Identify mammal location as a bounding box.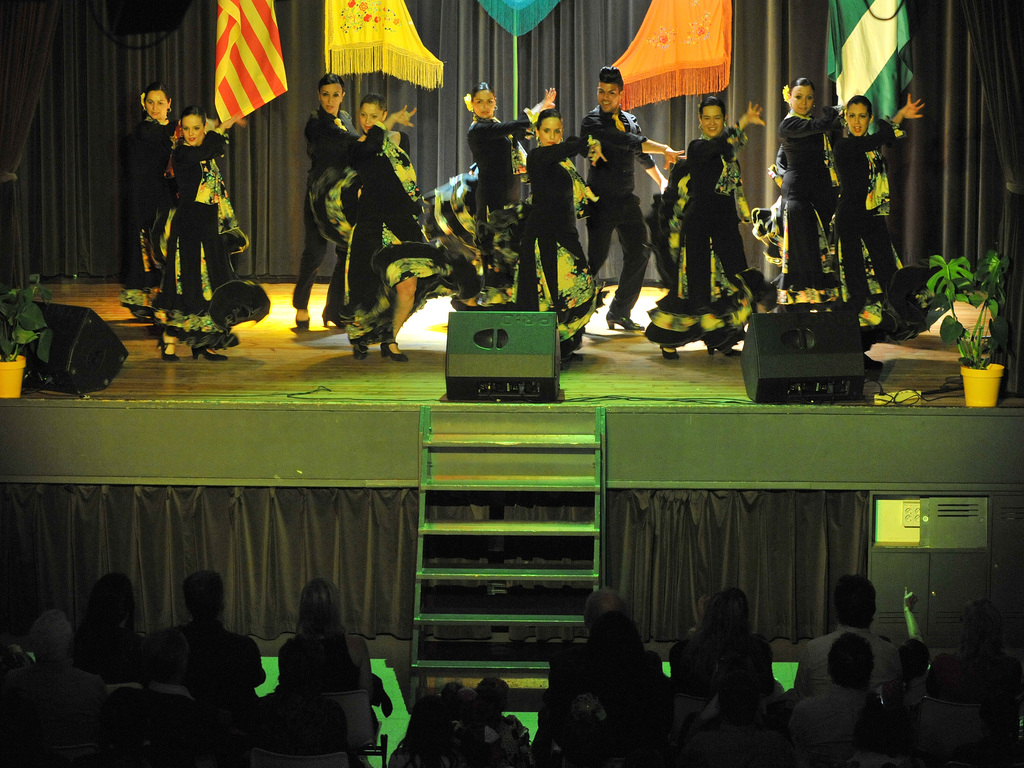
x1=636, y1=95, x2=767, y2=358.
